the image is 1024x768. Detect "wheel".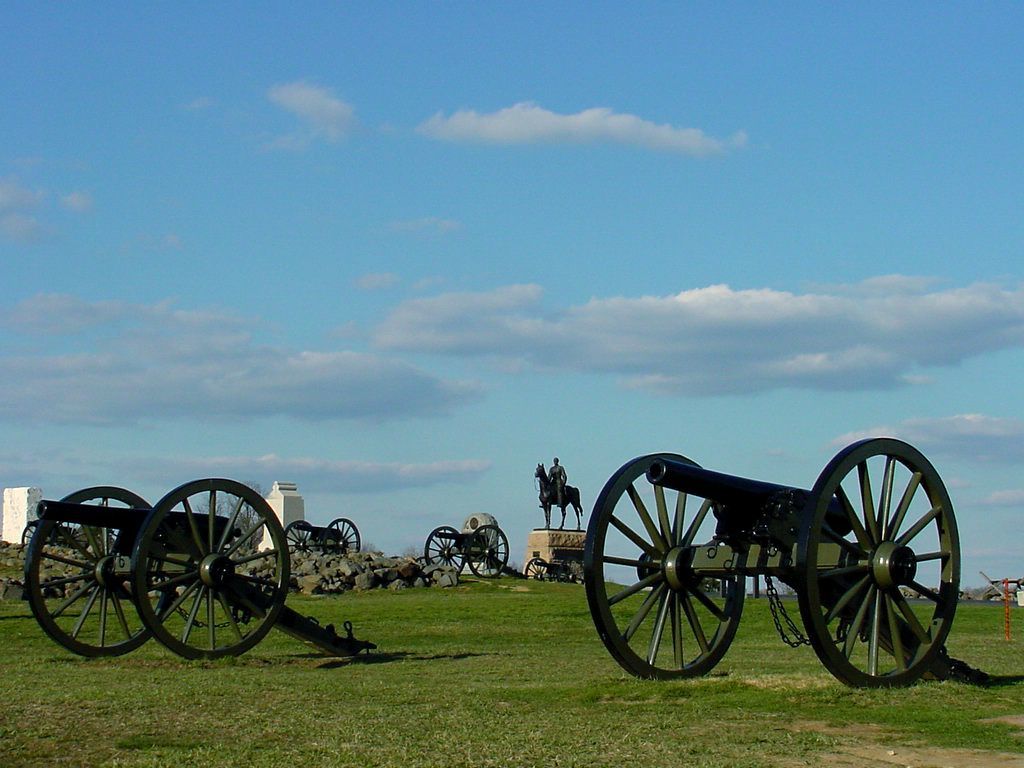
Detection: [left=282, top=520, right=319, bottom=555].
